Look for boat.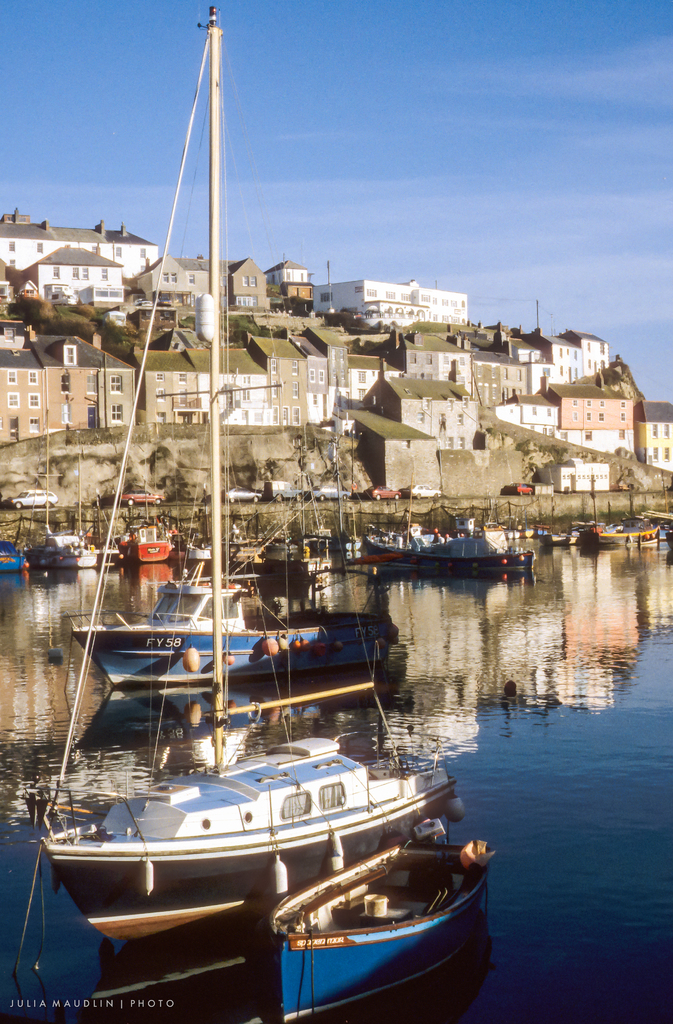
Found: (x1=49, y1=8, x2=457, y2=936).
